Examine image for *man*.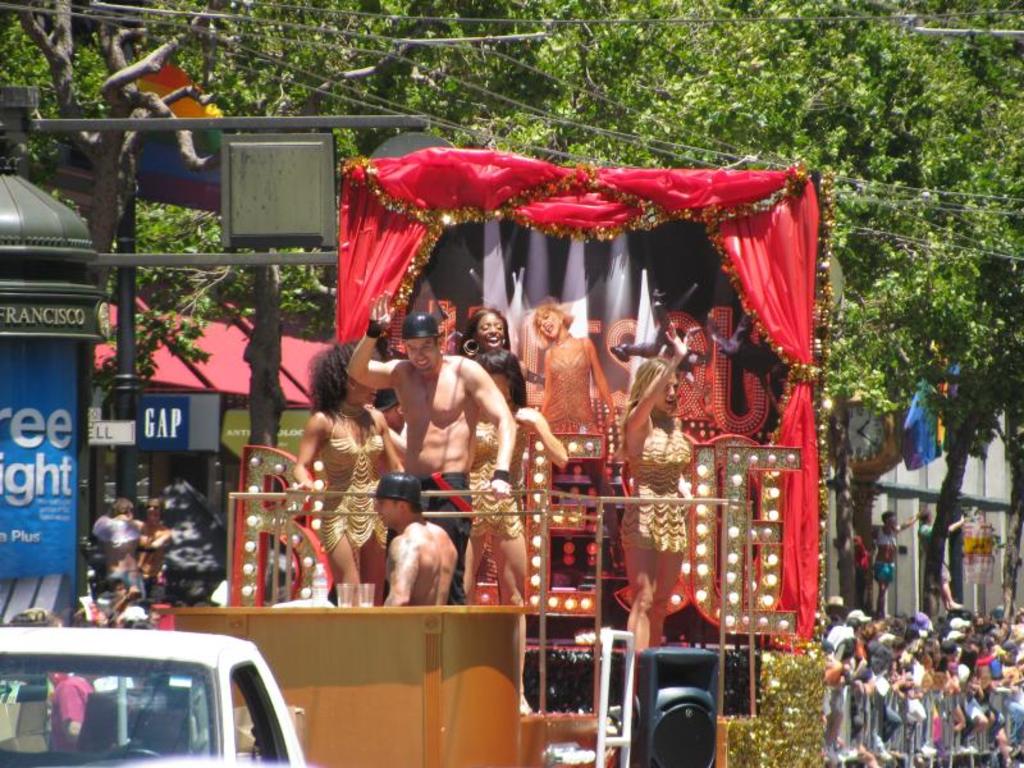
Examination result: 347/292/515/602.
